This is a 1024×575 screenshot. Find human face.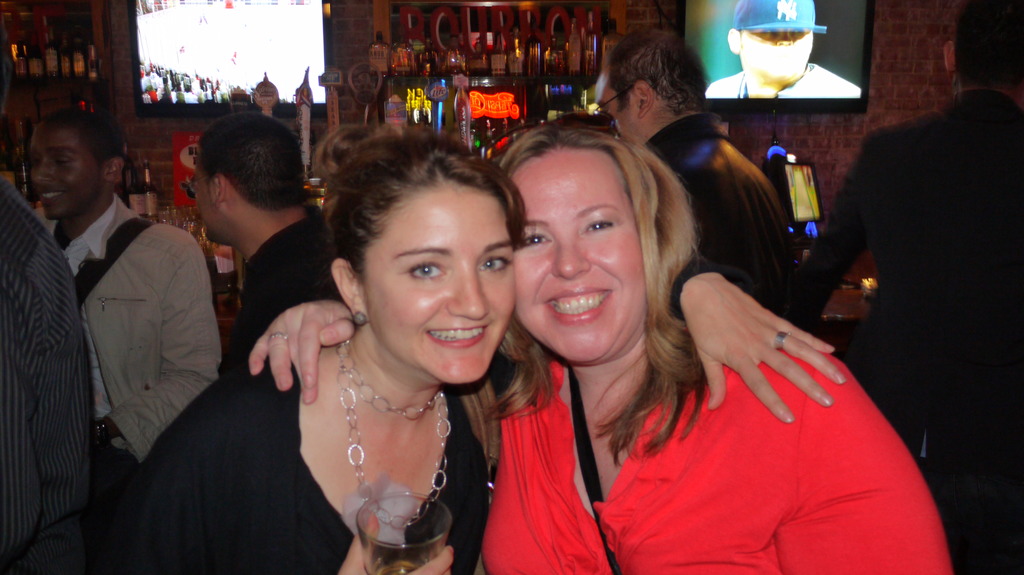
Bounding box: [left=362, top=185, right=519, bottom=379].
